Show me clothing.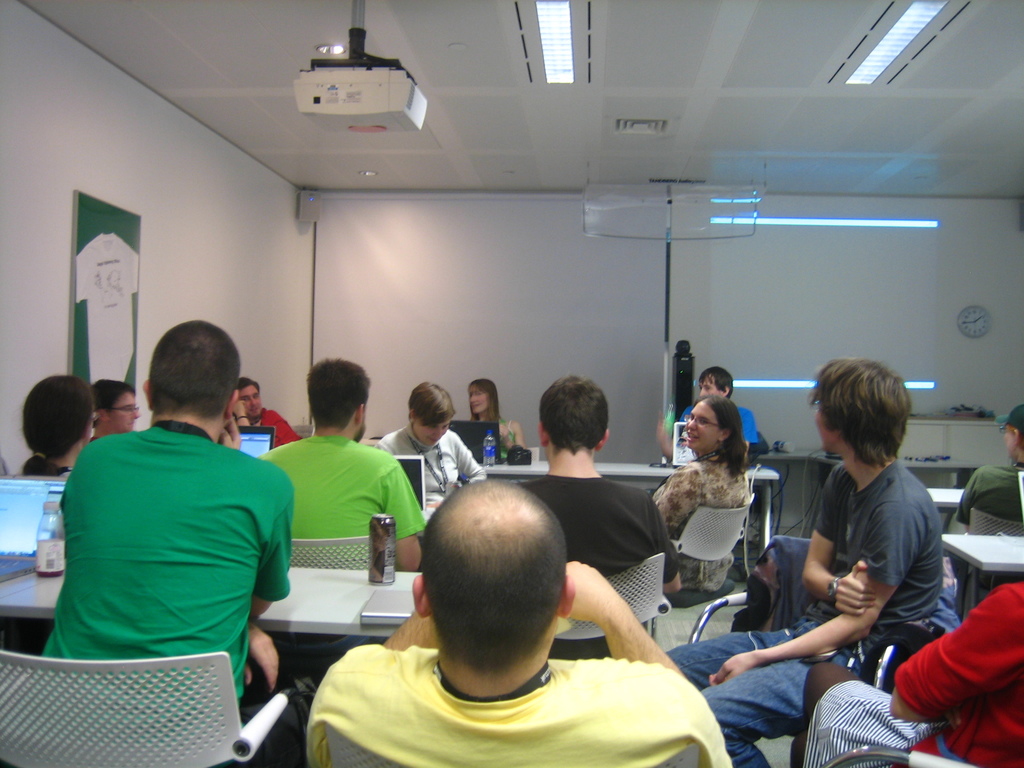
clothing is here: <bbox>655, 465, 932, 767</bbox>.
